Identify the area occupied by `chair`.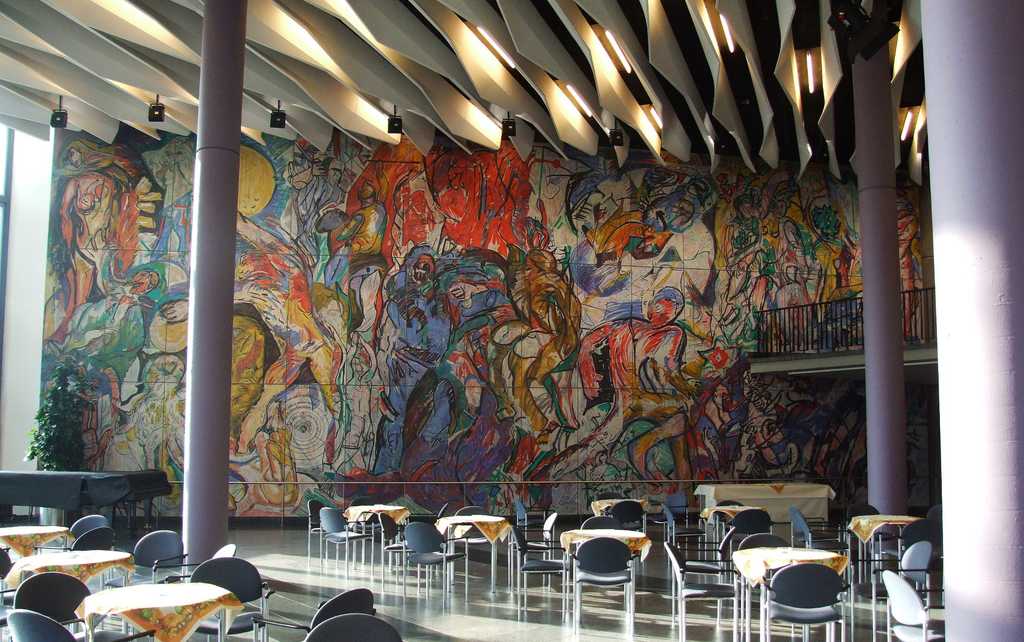
Area: l=189, t=556, r=273, b=641.
